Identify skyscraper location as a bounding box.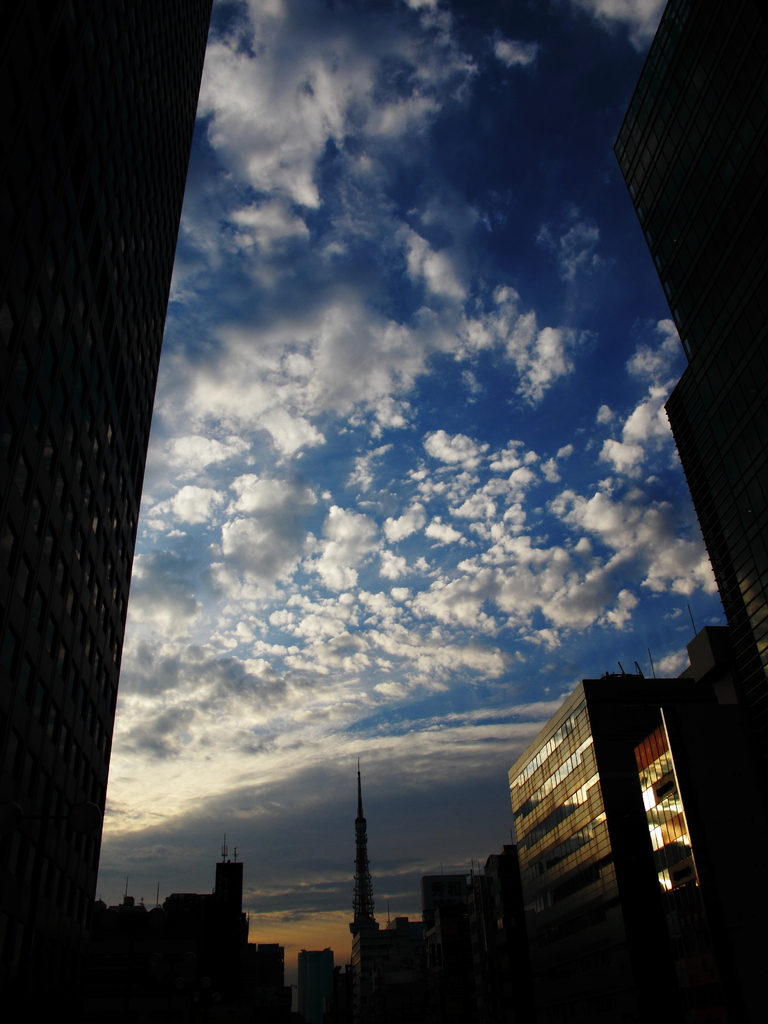
Rect(602, 0, 767, 698).
